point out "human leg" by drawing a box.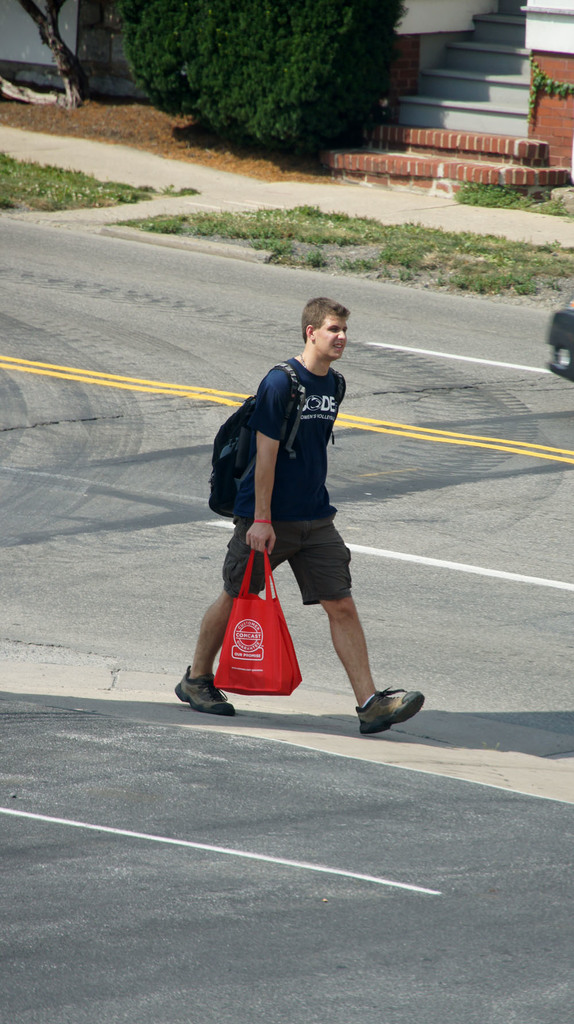
<region>286, 511, 423, 735</region>.
